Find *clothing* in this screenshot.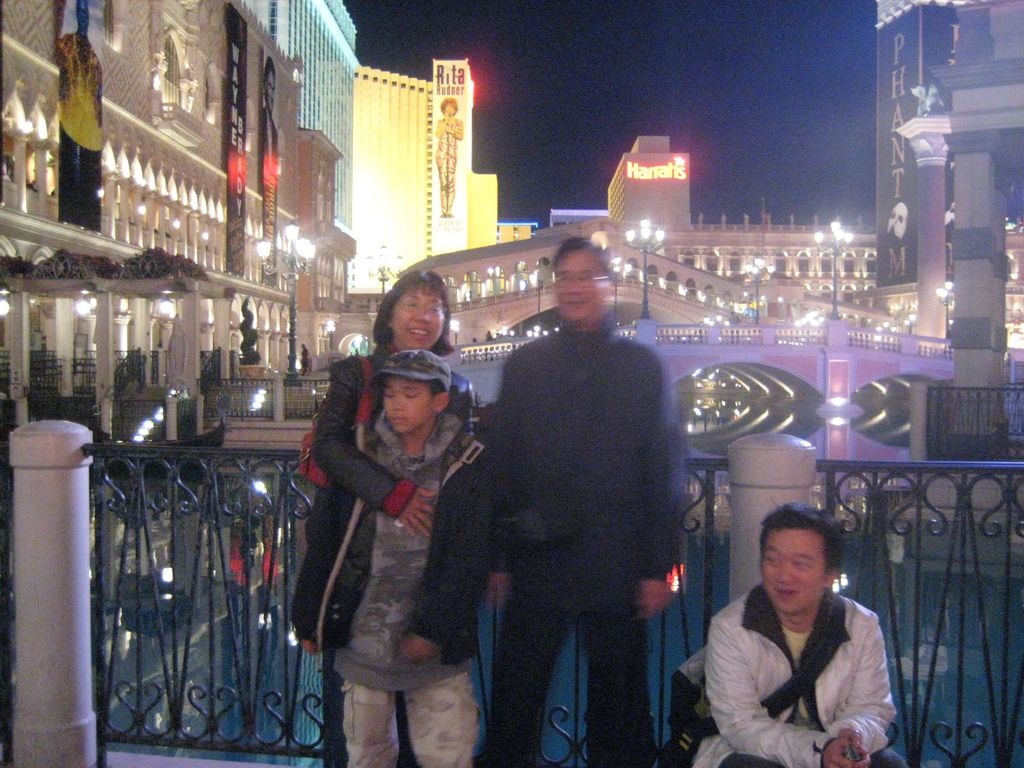
The bounding box for *clothing* is (433, 116, 461, 210).
